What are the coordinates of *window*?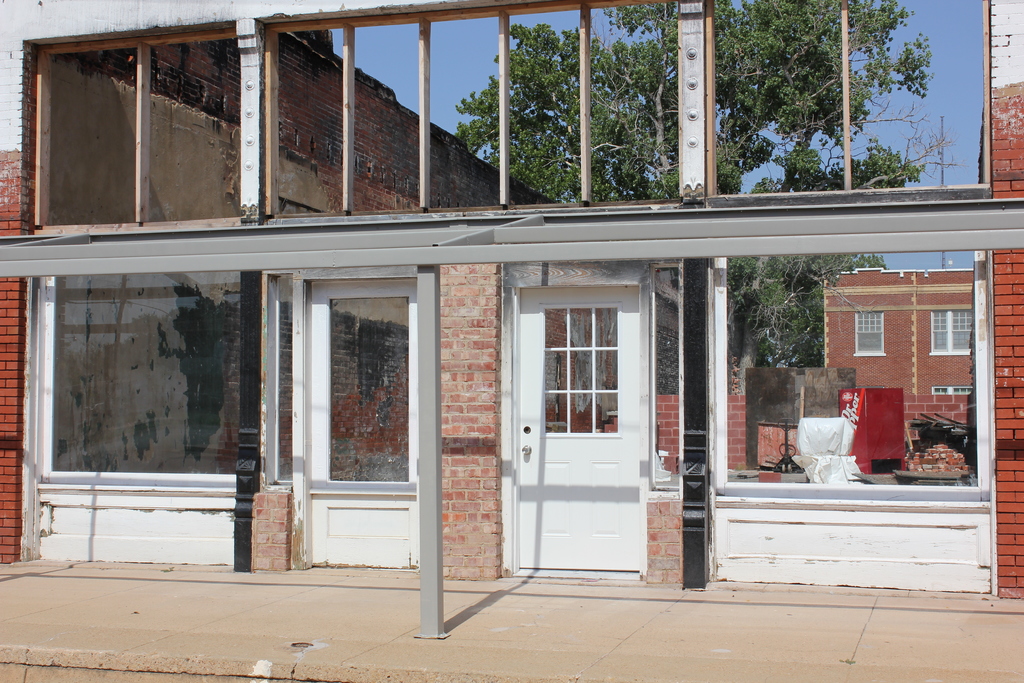
(x1=713, y1=245, x2=992, y2=504).
